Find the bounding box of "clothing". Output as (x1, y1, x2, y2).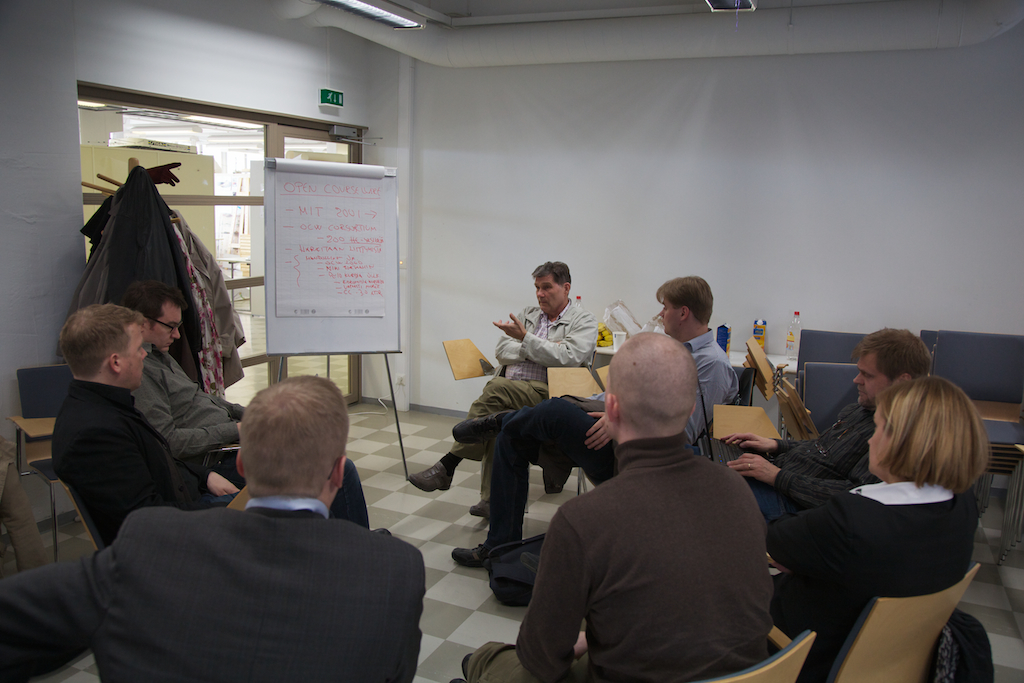
(4, 486, 428, 682).
